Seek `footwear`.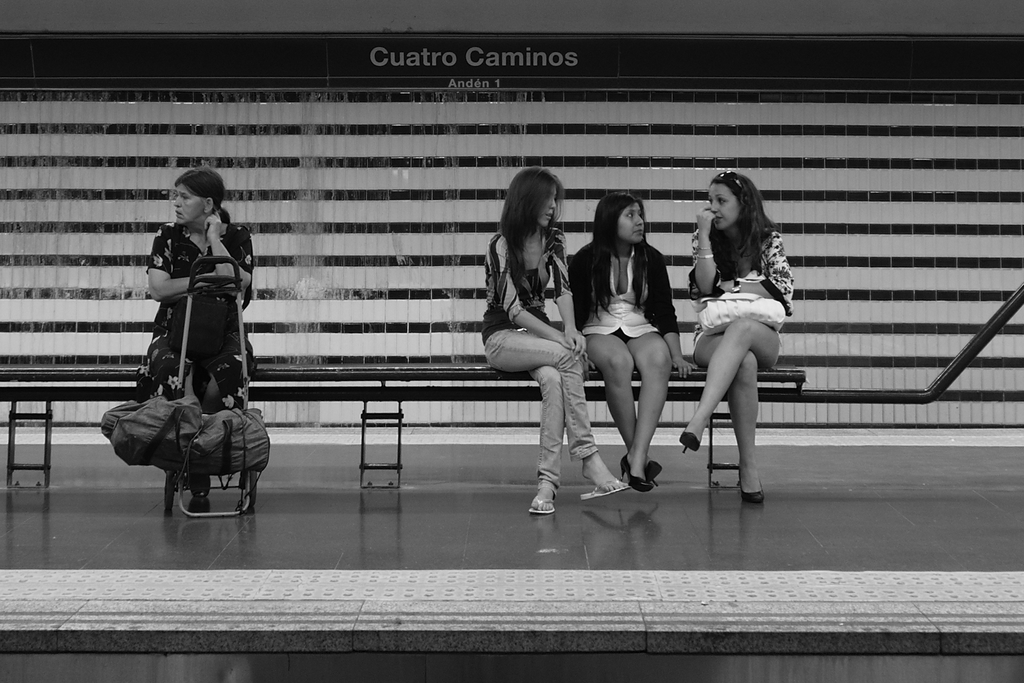
(614, 457, 650, 493).
